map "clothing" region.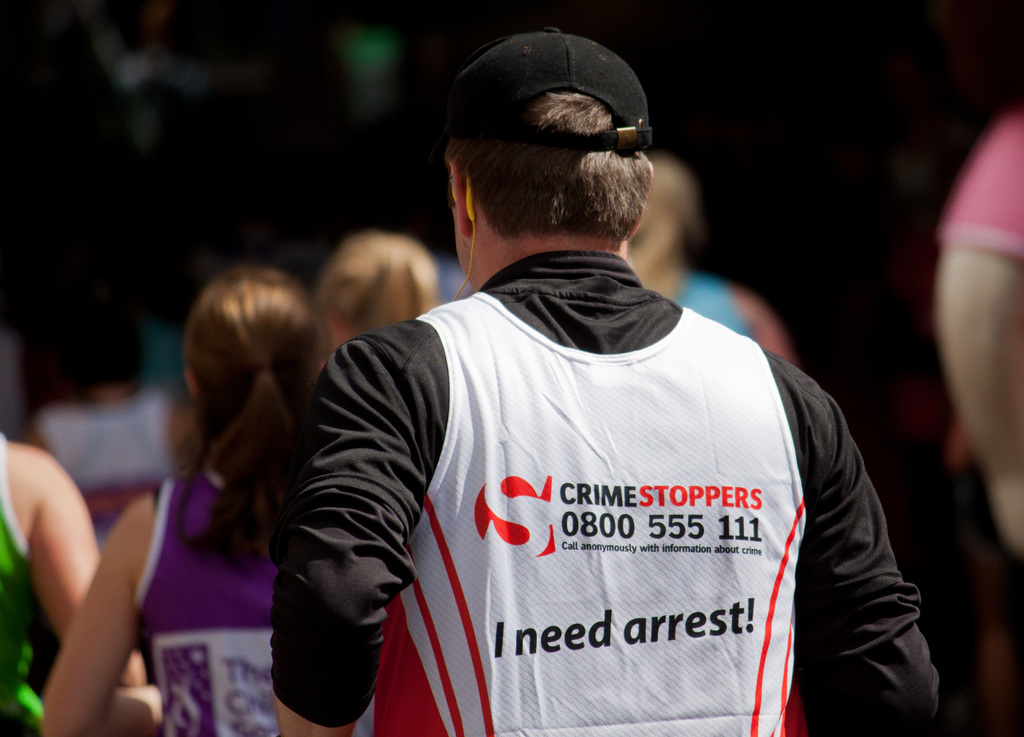
Mapped to <region>0, 431, 36, 734</region>.
